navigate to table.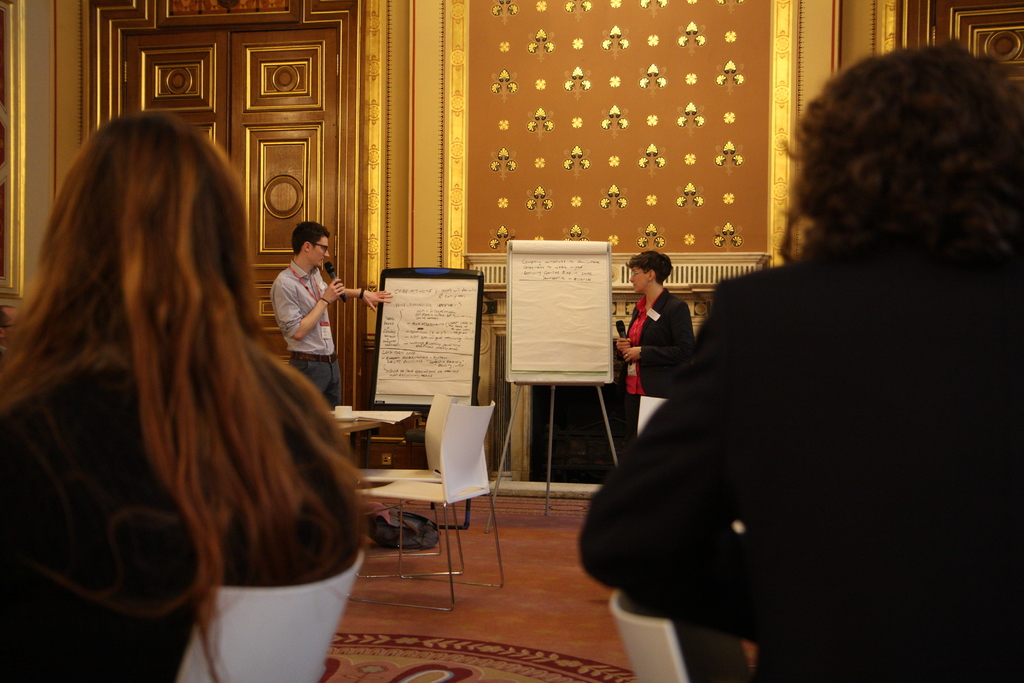
Navigation target: left=326, top=406, right=419, bottom=476.
